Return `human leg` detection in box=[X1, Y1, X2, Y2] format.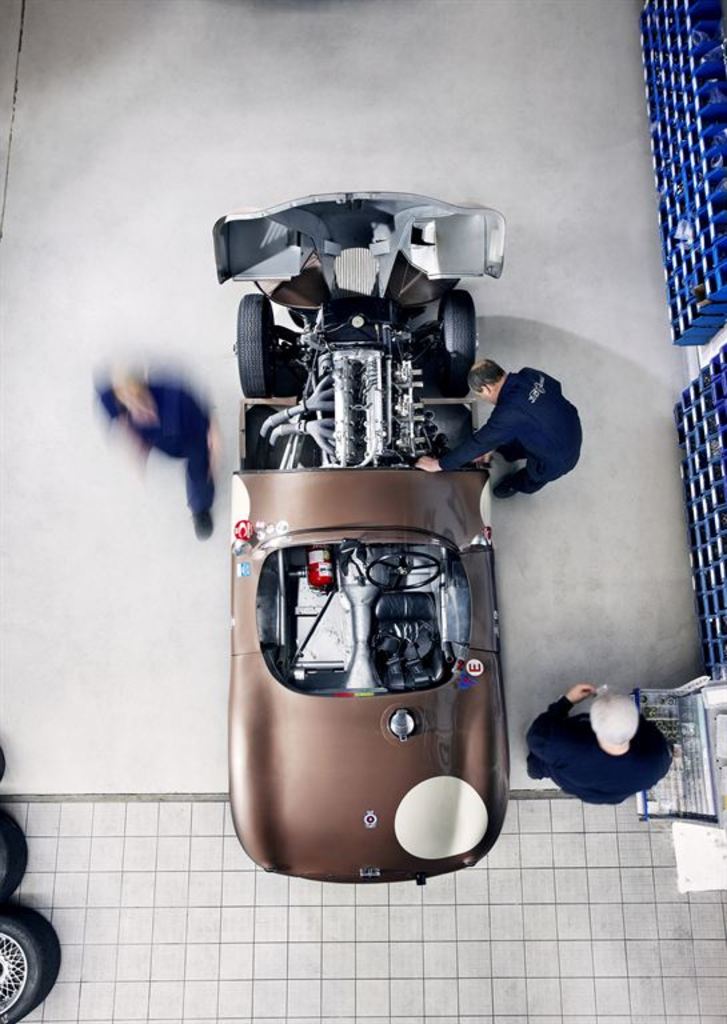
box=[488, 464, 575, 500].
